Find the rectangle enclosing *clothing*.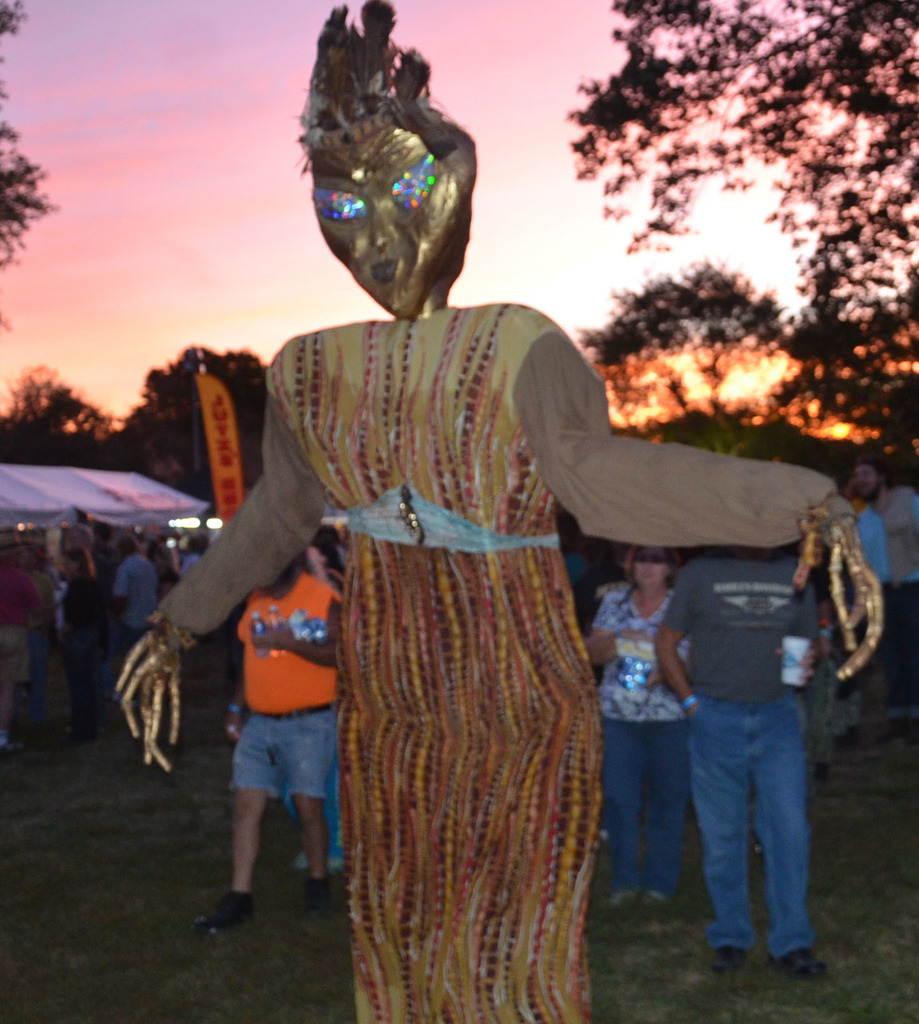
(left=590, top=591, right=683, bottom=884).
